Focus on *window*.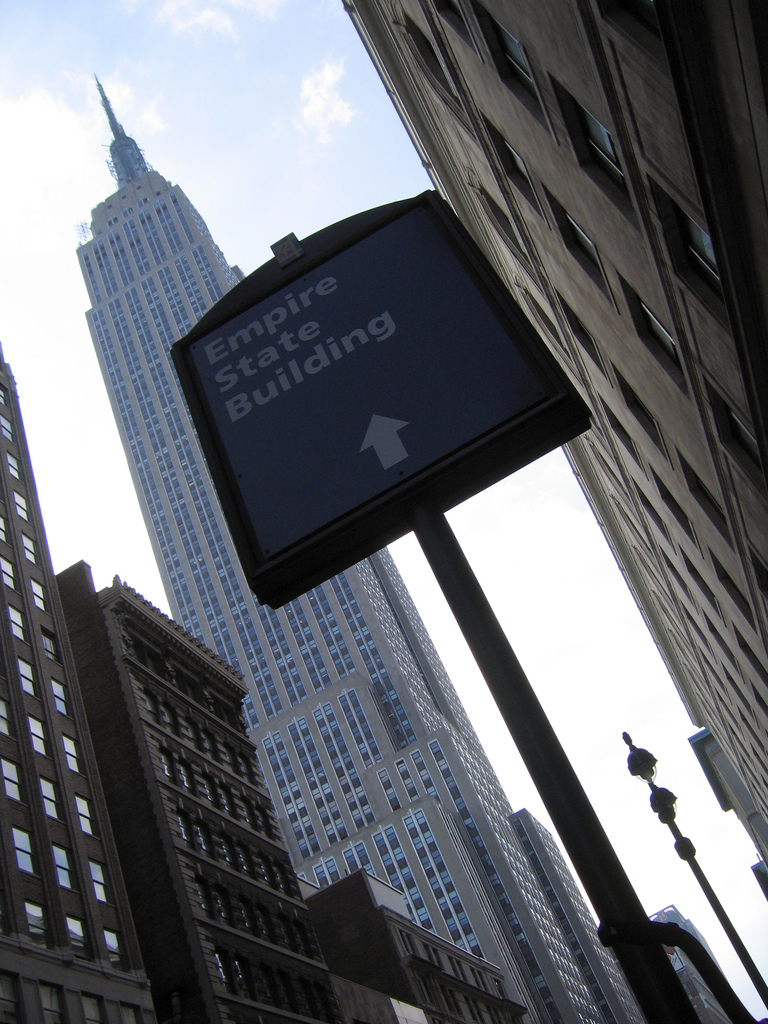
Focused at select_region(18, 659, 35, 694).
